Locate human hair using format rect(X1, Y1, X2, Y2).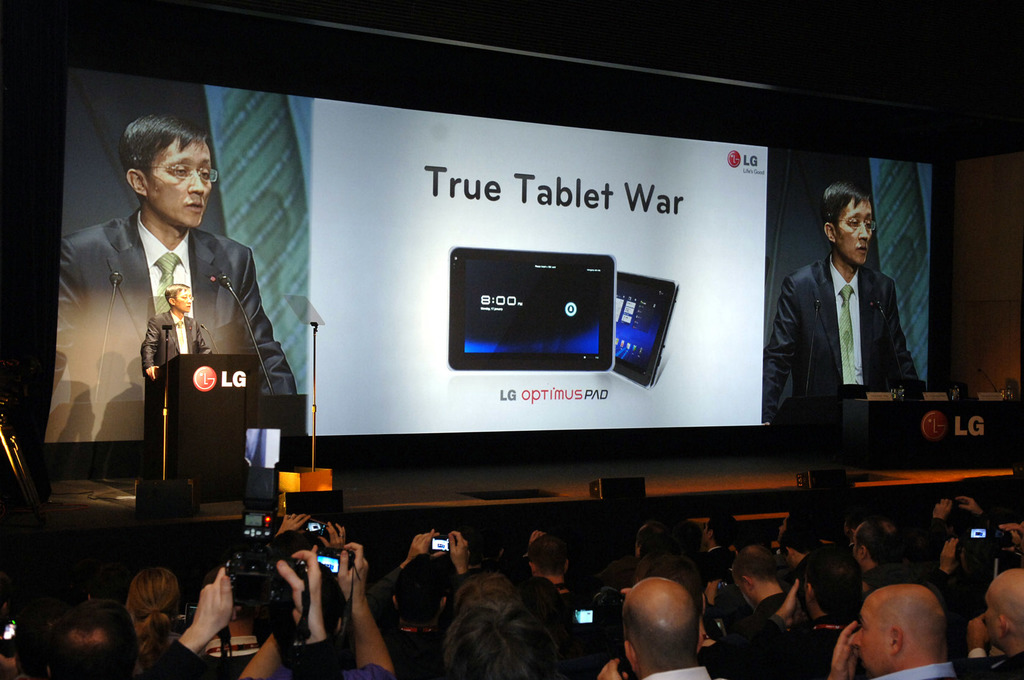
rect(706, 508, 741, 549).
